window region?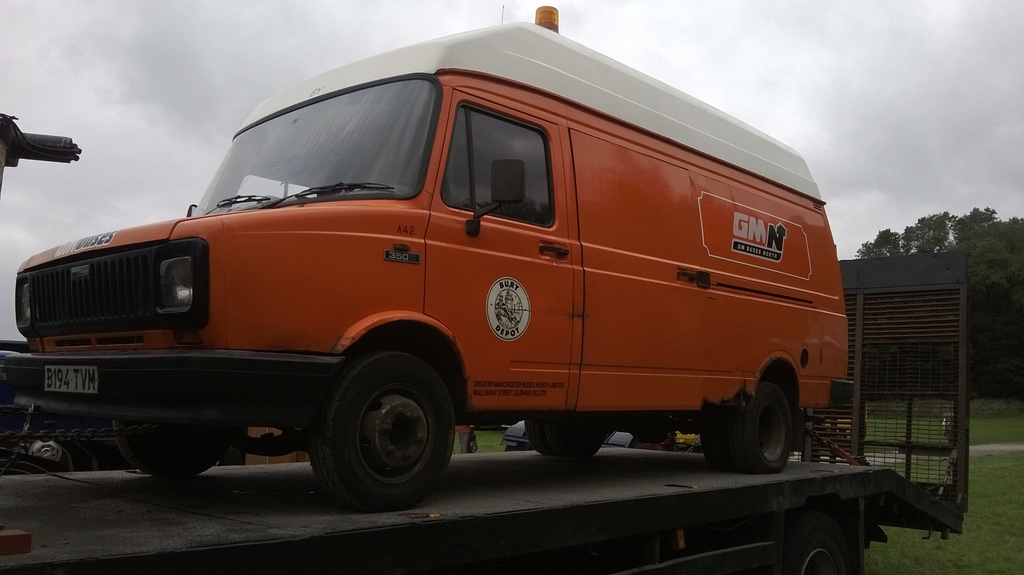
Rect(439, 103, 556, 229)
